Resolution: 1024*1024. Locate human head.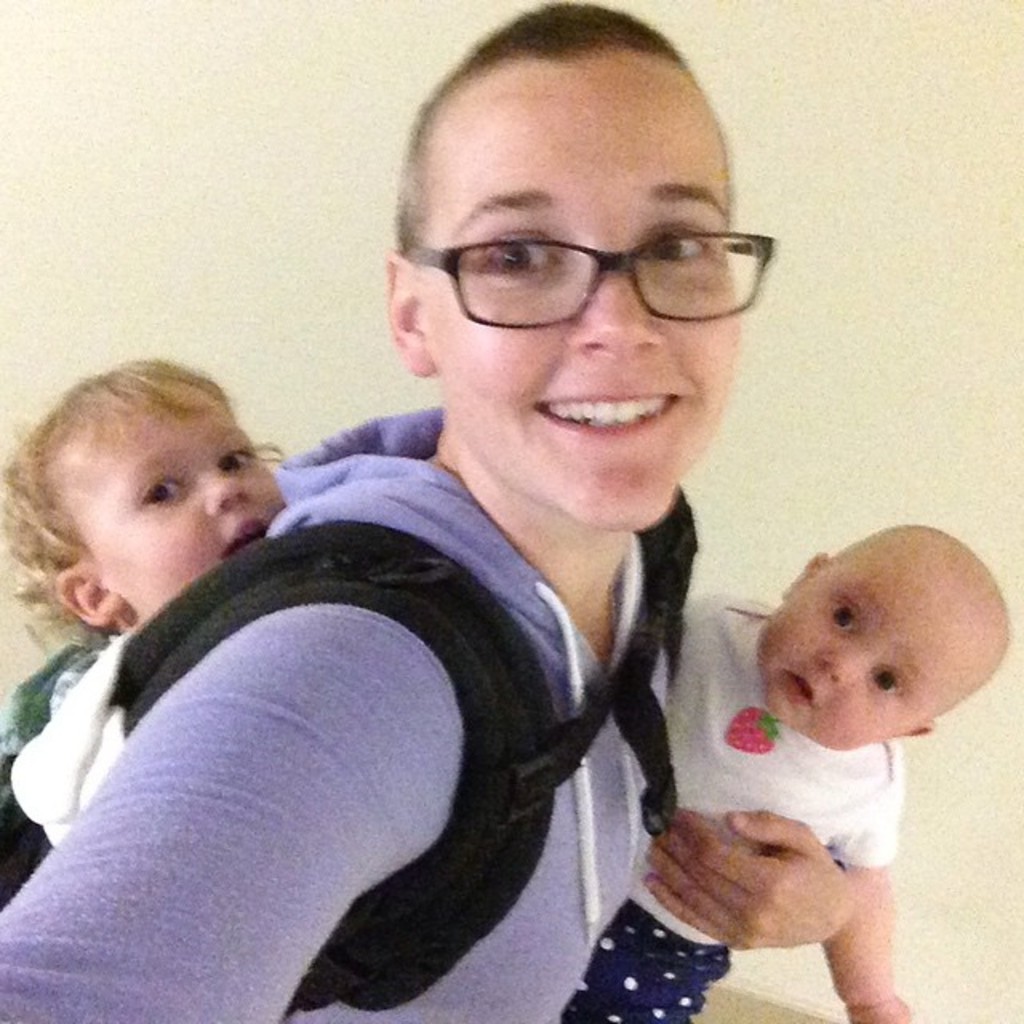
(left=0, top=358, right=298, bottom=638).
